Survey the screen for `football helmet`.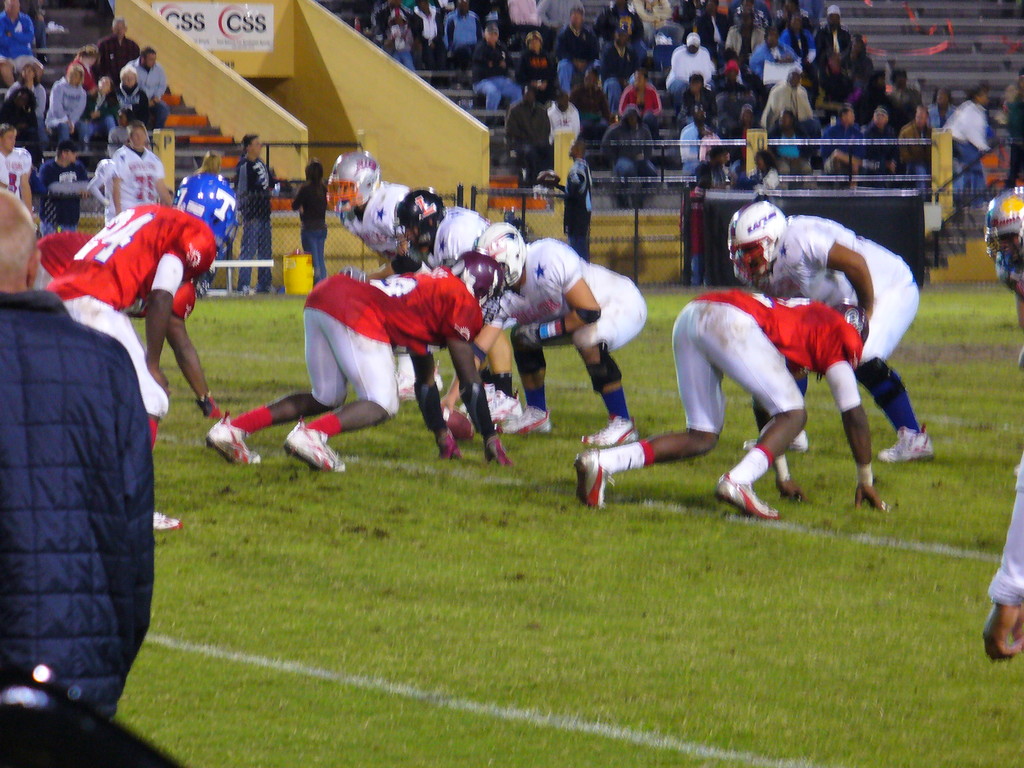
Survey found: {"x1": 451, "y1": 244, "x2": 508, "y2": 325}.
